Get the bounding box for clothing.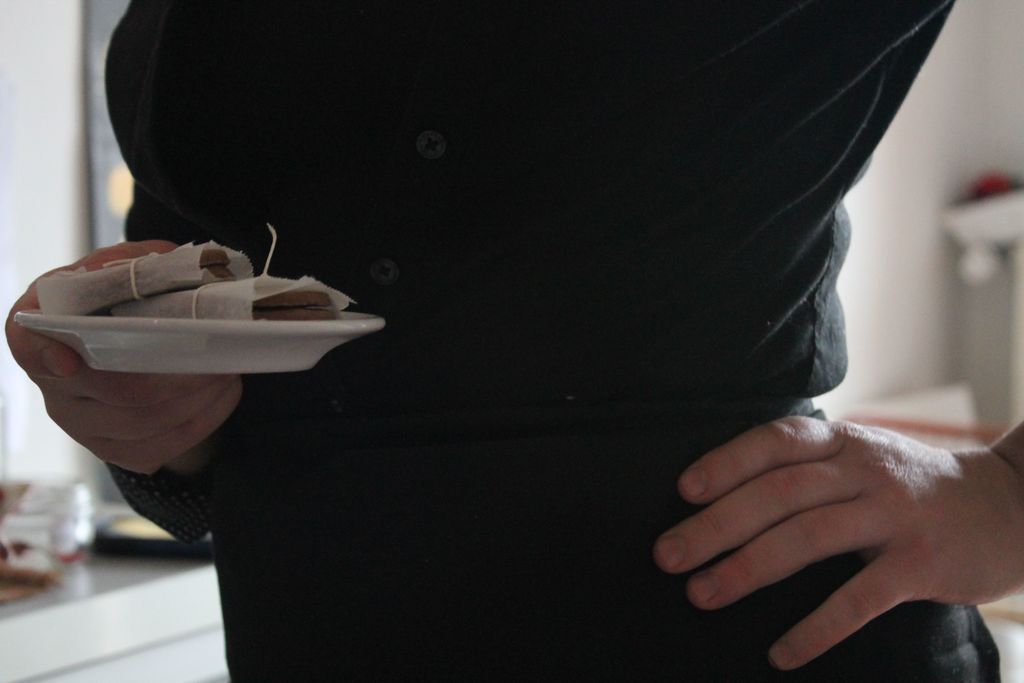
BBox(152, 0, 981, 643).
